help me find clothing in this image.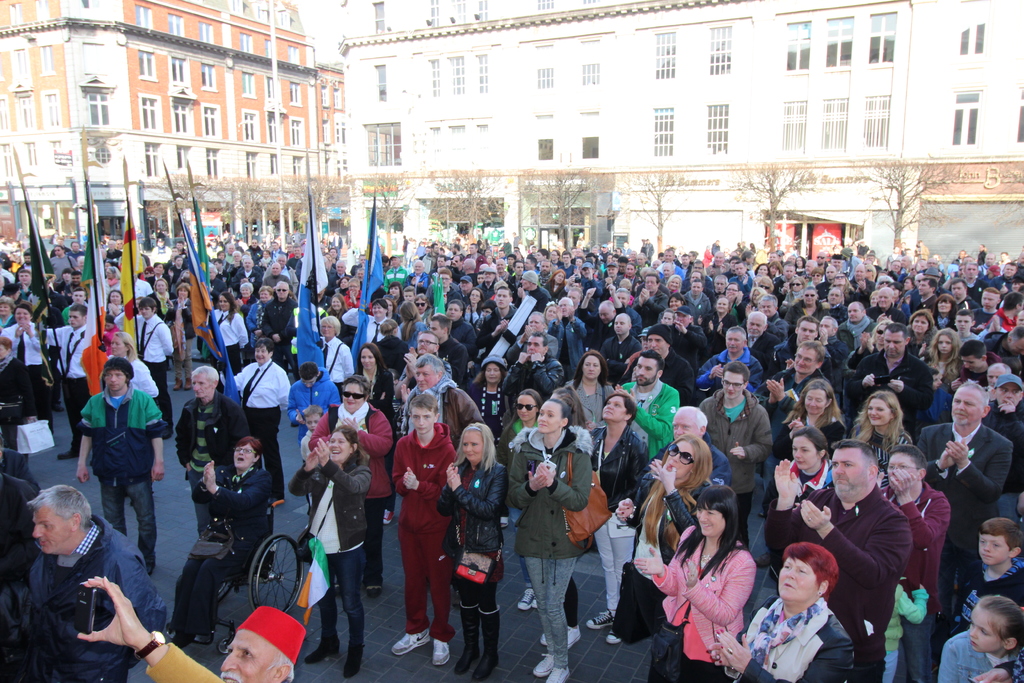
Found it: region(840, 316, 883, 344).
